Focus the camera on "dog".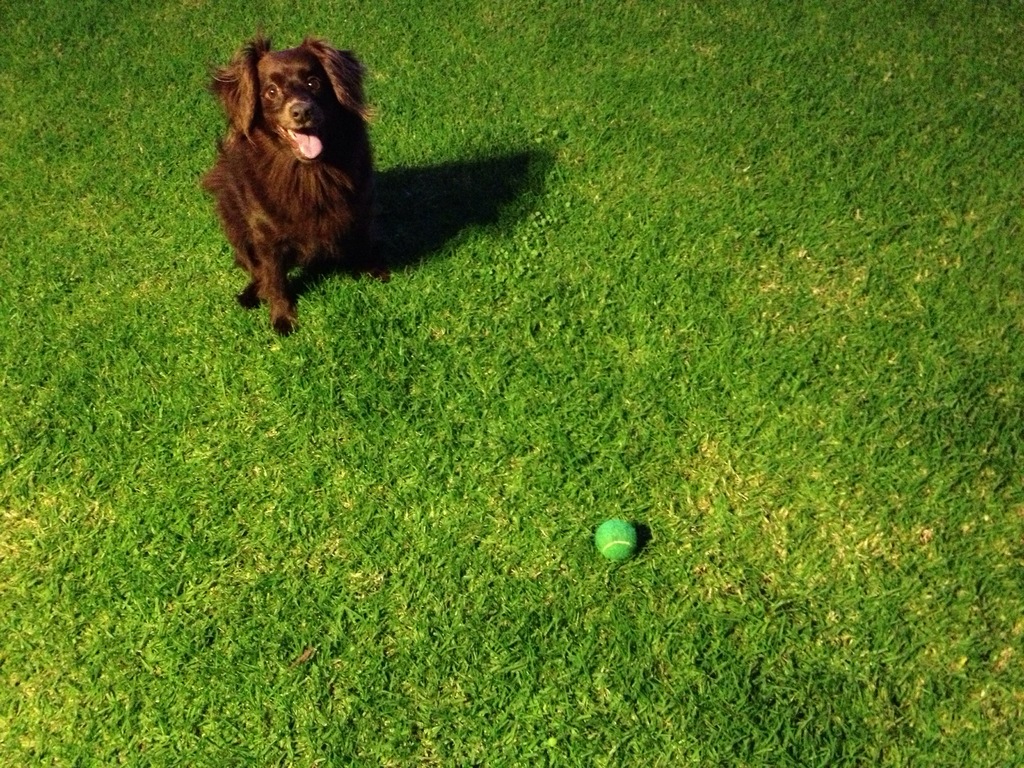
Focus region: 194, 24, 383, 335.
